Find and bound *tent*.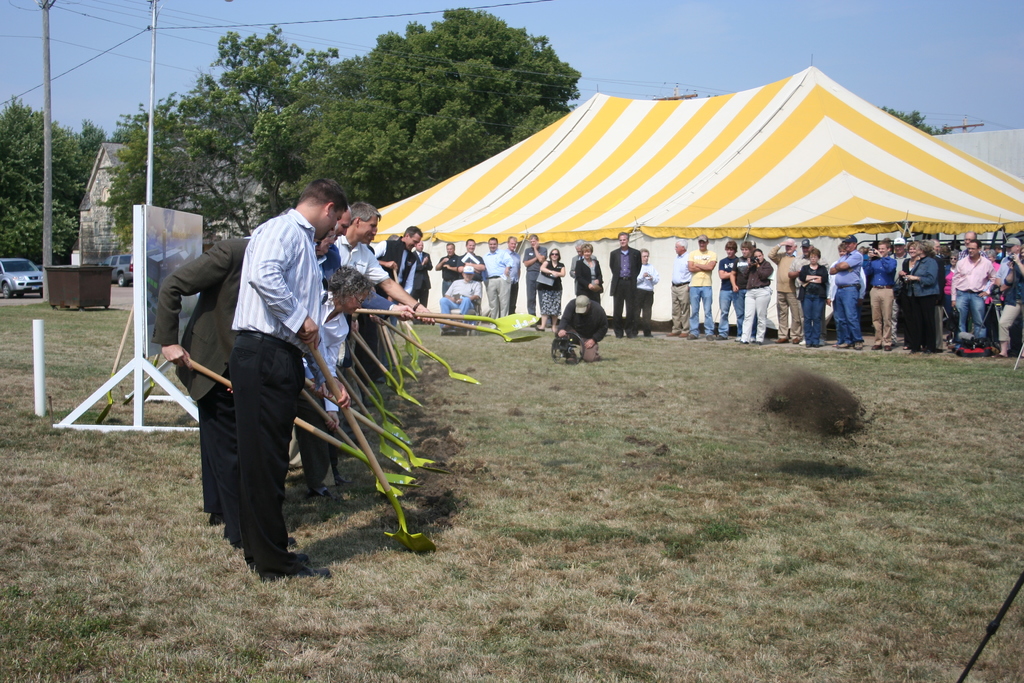
Bound: select_region(340, 53, 1023, 361).
